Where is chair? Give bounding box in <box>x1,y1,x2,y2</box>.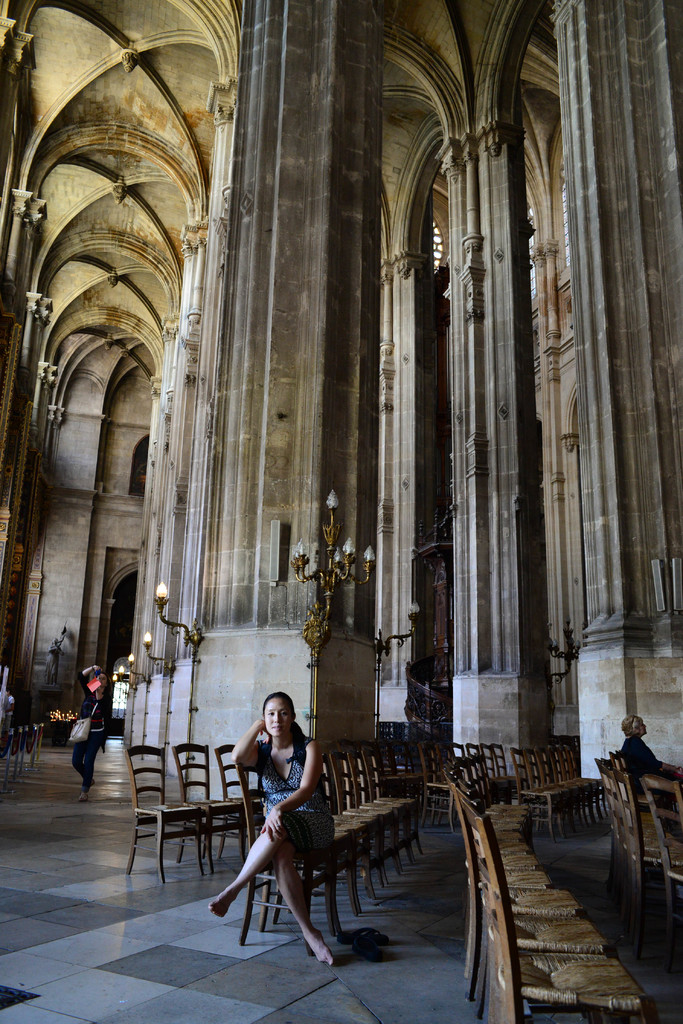
<box>340,745,406,869</box>.
